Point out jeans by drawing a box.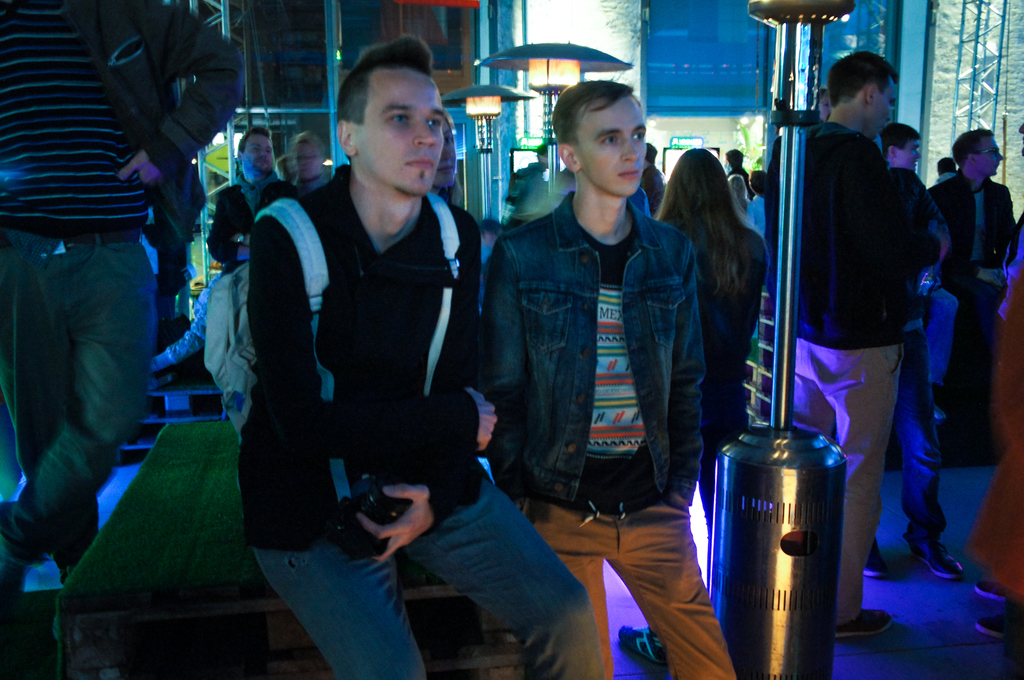
select_region(0, 224, 155, 587).
